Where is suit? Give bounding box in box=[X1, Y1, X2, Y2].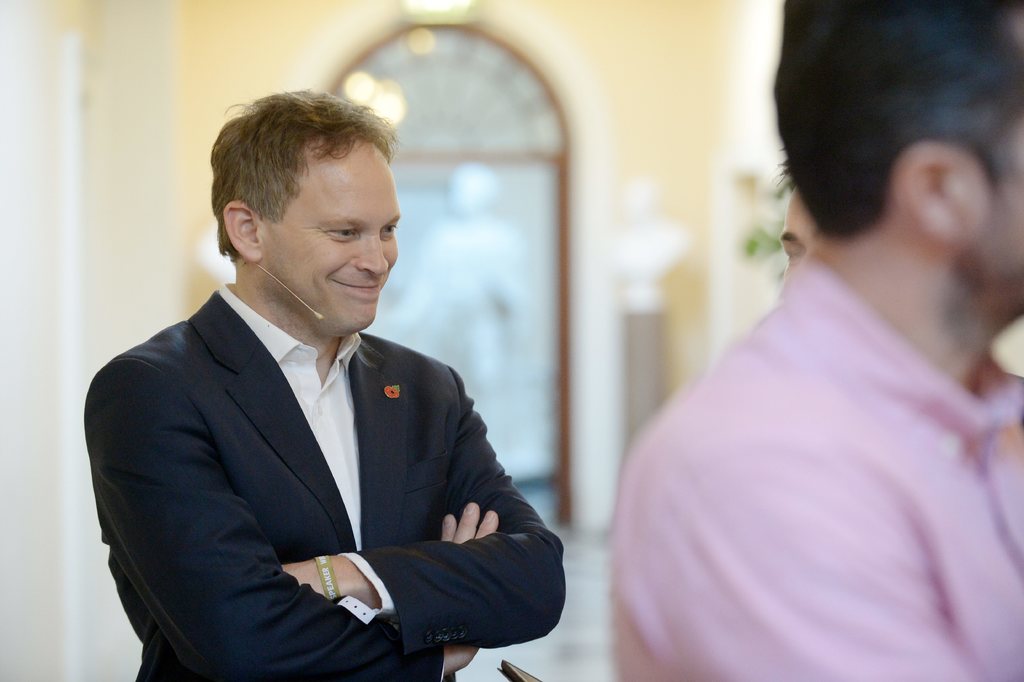
box=[156, 267, 589, 678].
